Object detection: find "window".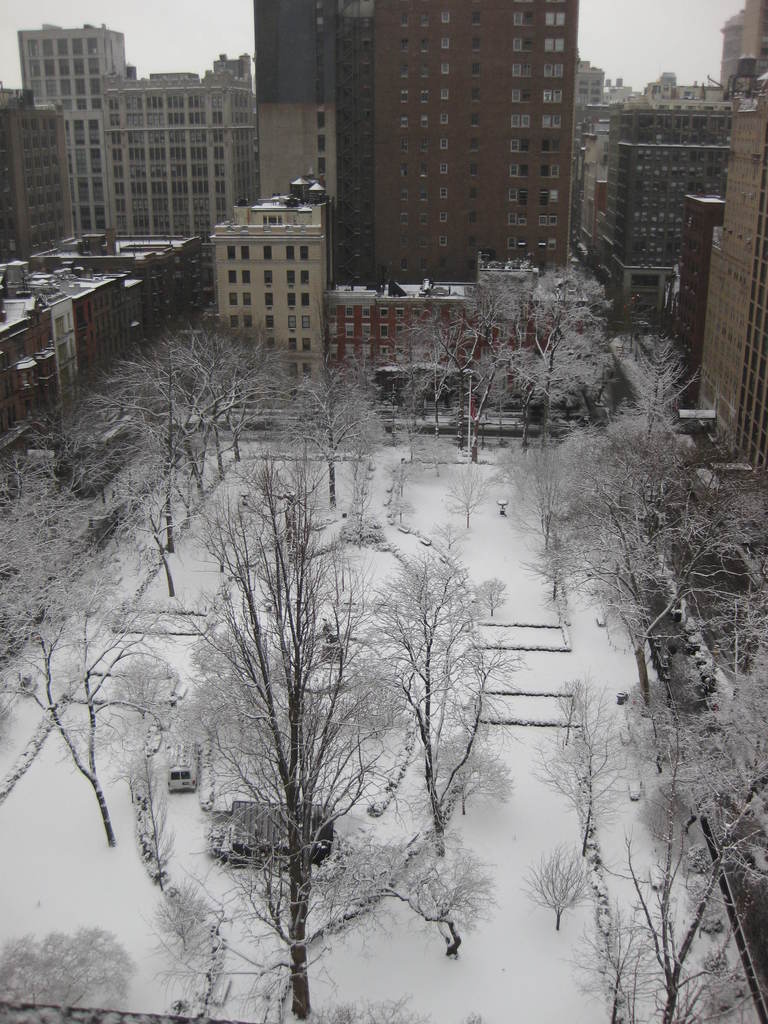
<box>398,190,408,202</box>.
